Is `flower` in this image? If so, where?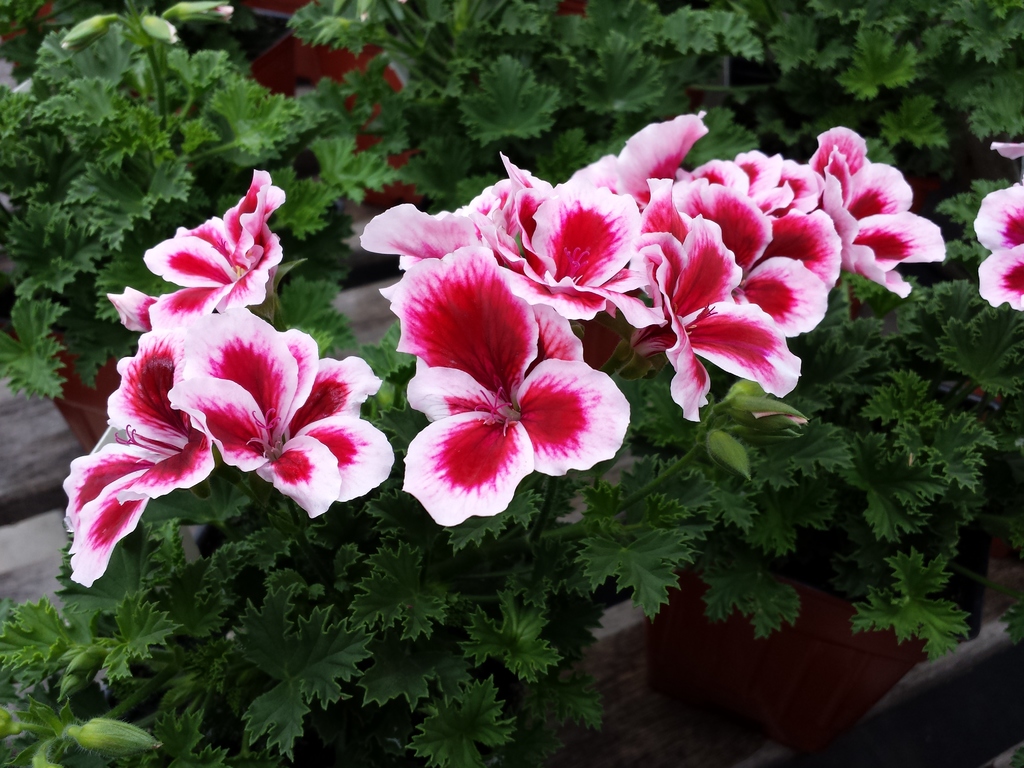
Yes, at pyautogui.locateOnScreen(380, 323, 637, 513).
